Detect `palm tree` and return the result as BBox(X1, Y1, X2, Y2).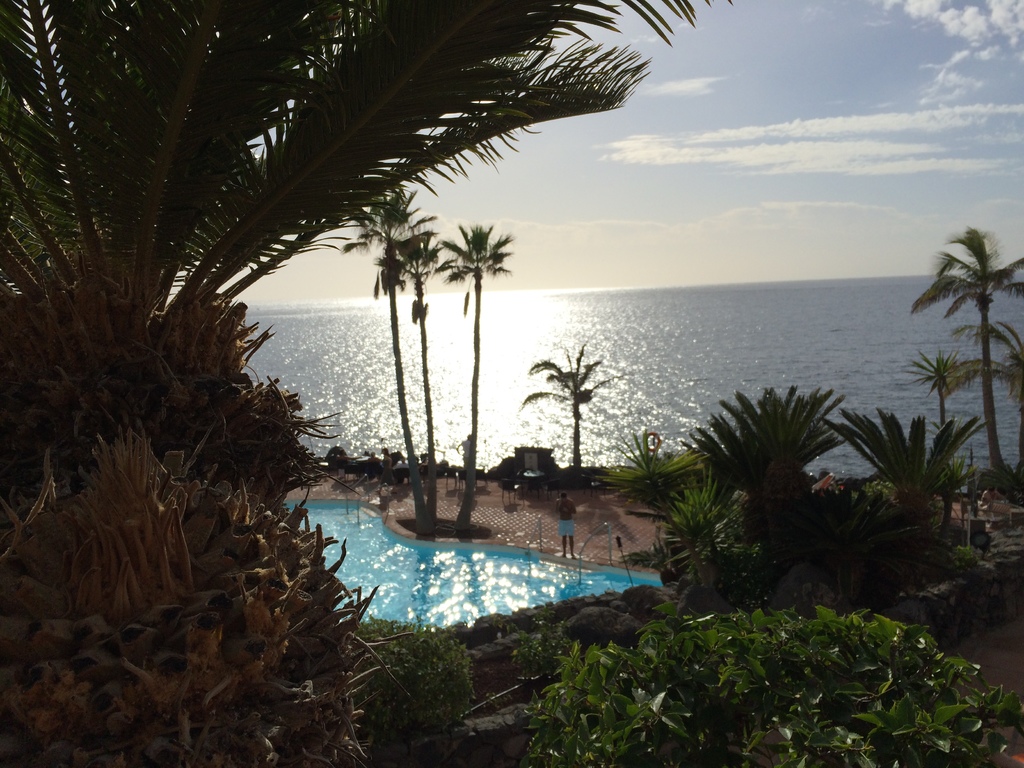
BBox(380, 224, 451, 541).
